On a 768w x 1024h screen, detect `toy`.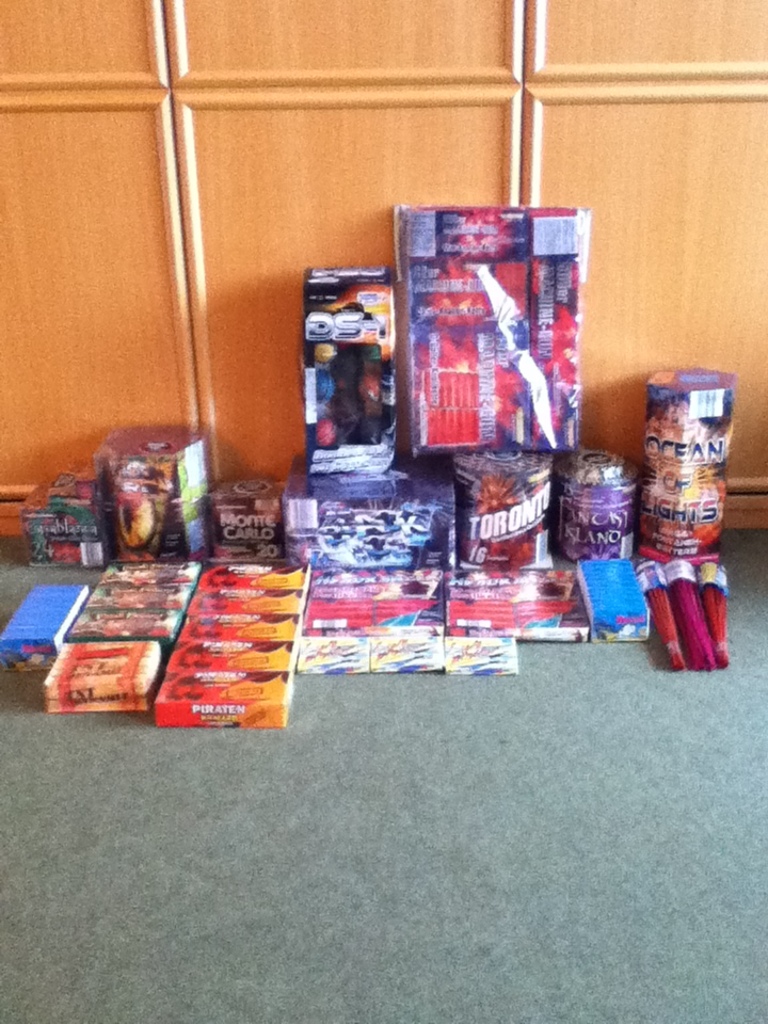
[290,491,450,575].
